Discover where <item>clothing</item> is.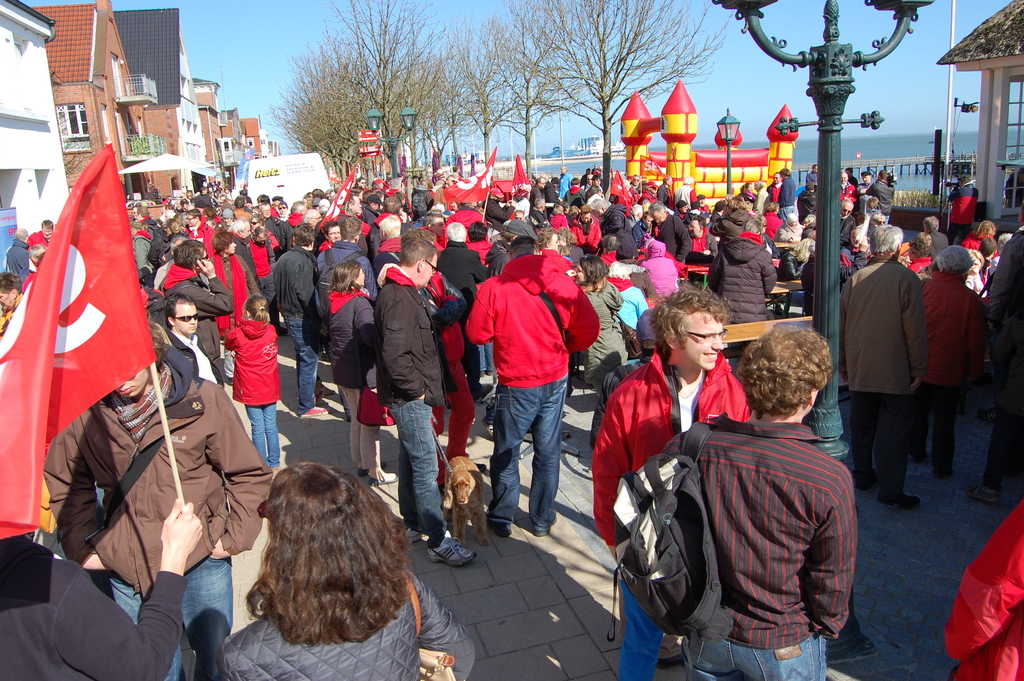
Discovered at (42,349,267,680).
